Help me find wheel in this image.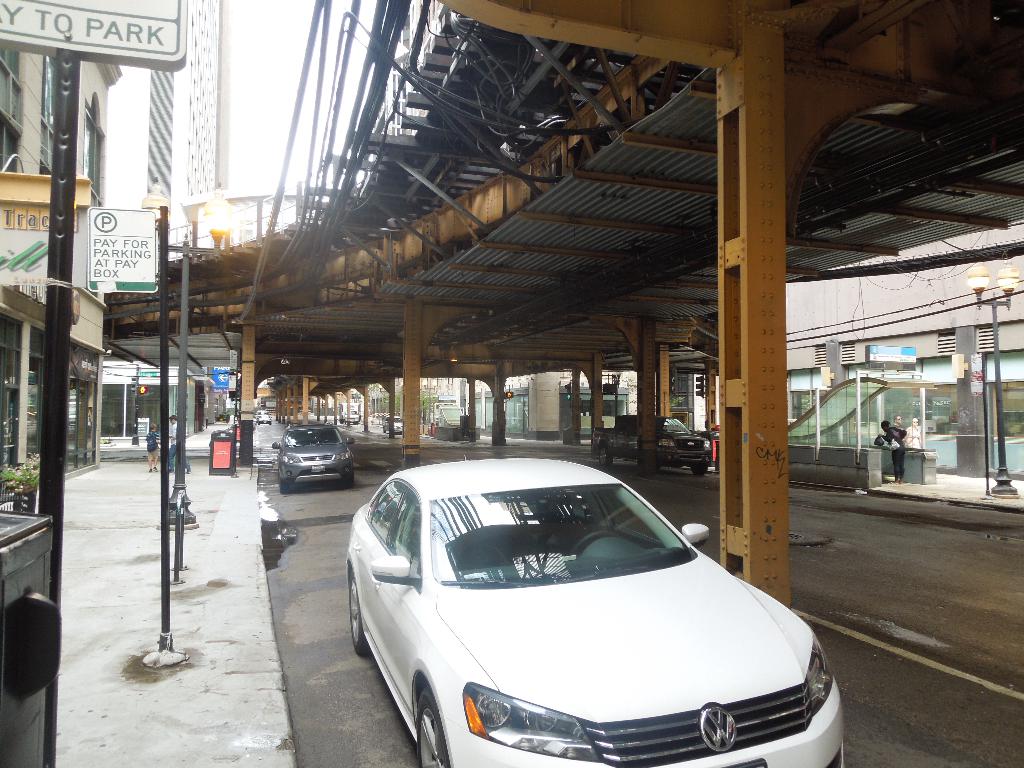
Found it: bbox(598, 444, 611, 470).
